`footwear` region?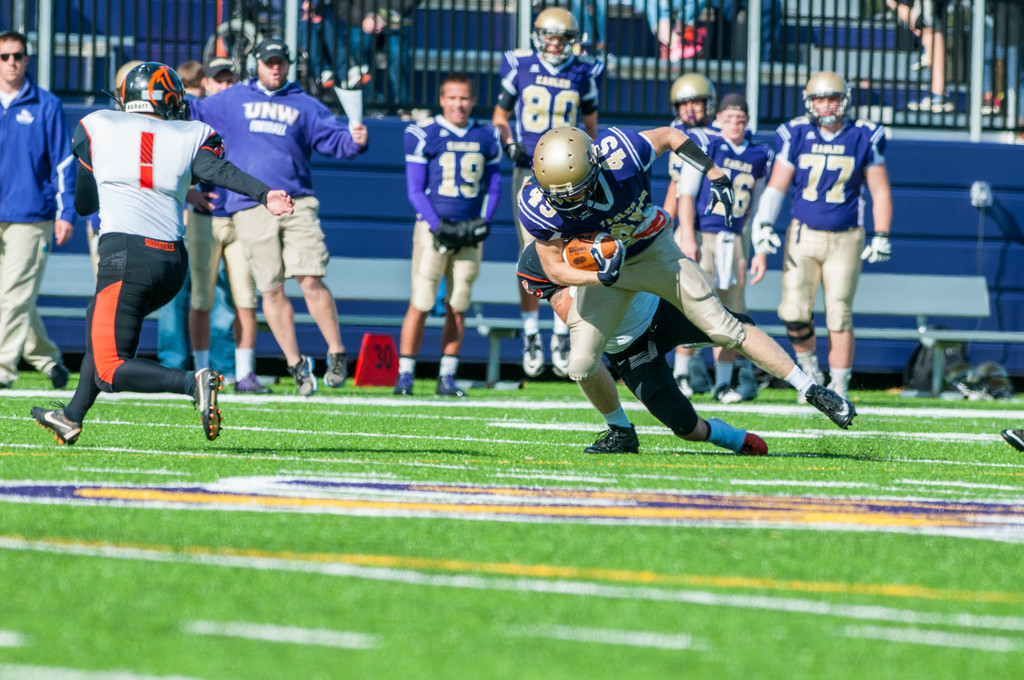
324,349,352,384
